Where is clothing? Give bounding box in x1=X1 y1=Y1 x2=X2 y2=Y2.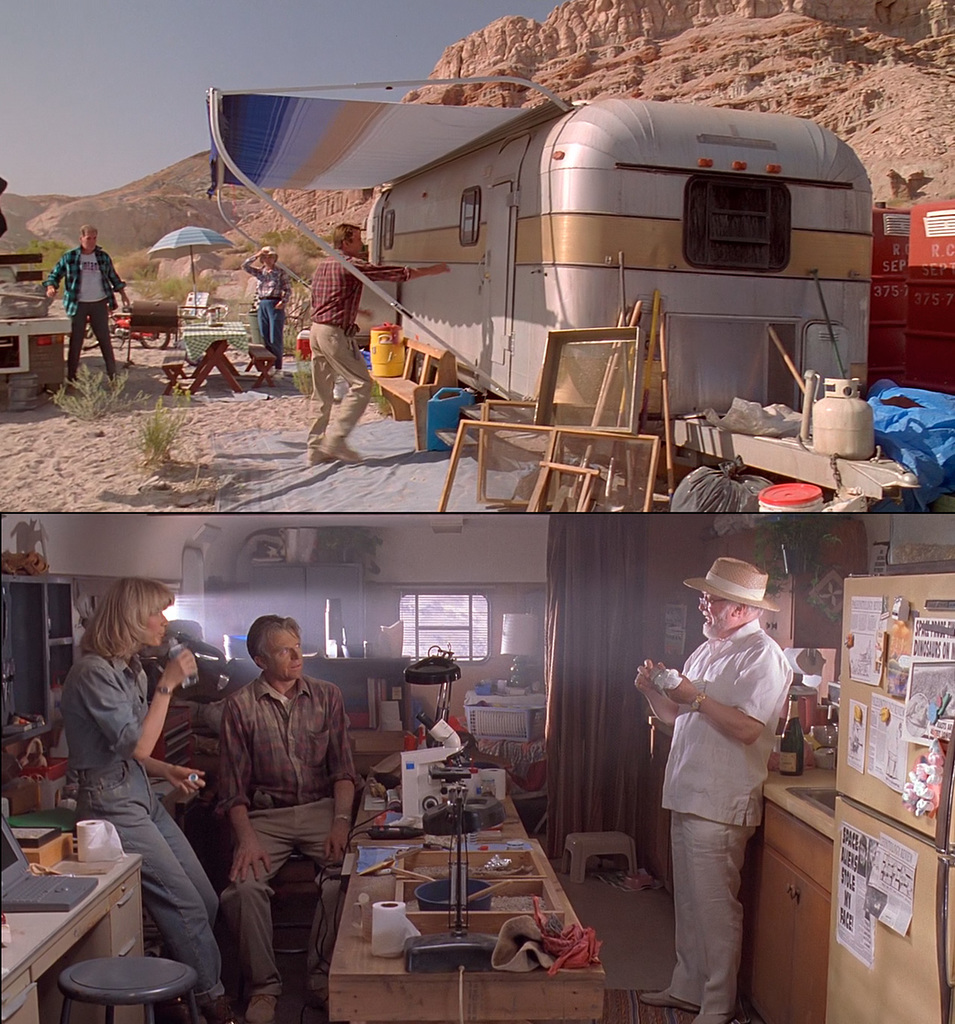
x1=44 y1=248 x2=115 y2=380.
